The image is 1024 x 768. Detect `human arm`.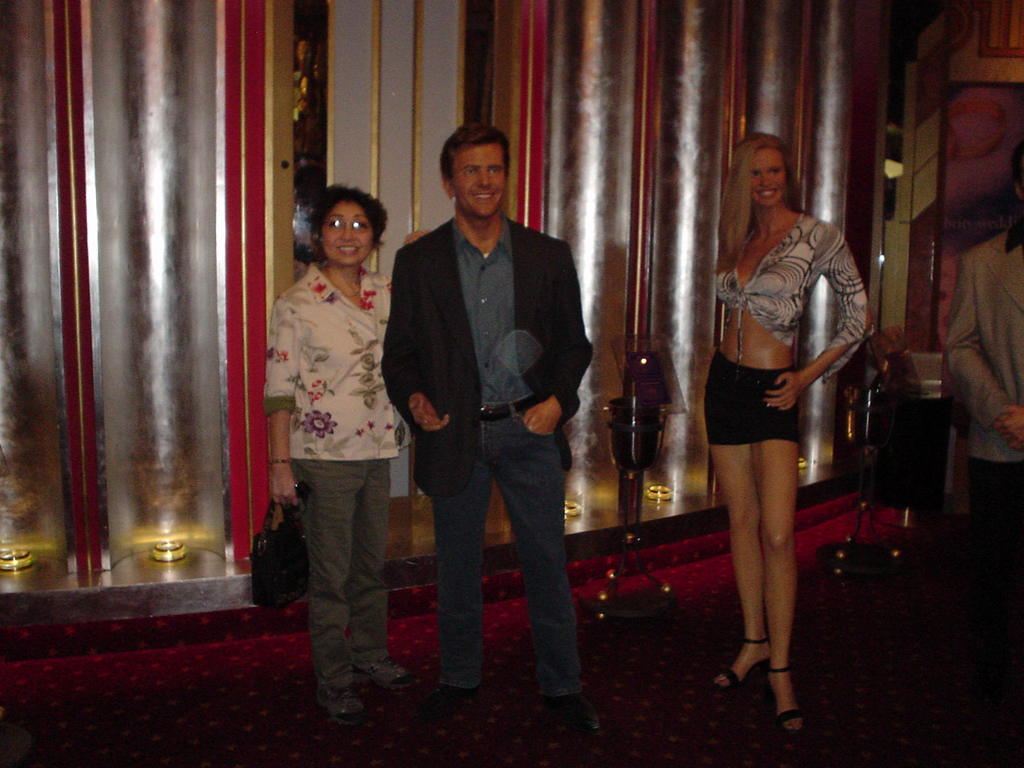
Detection: region(383, 252, 460, 438).
